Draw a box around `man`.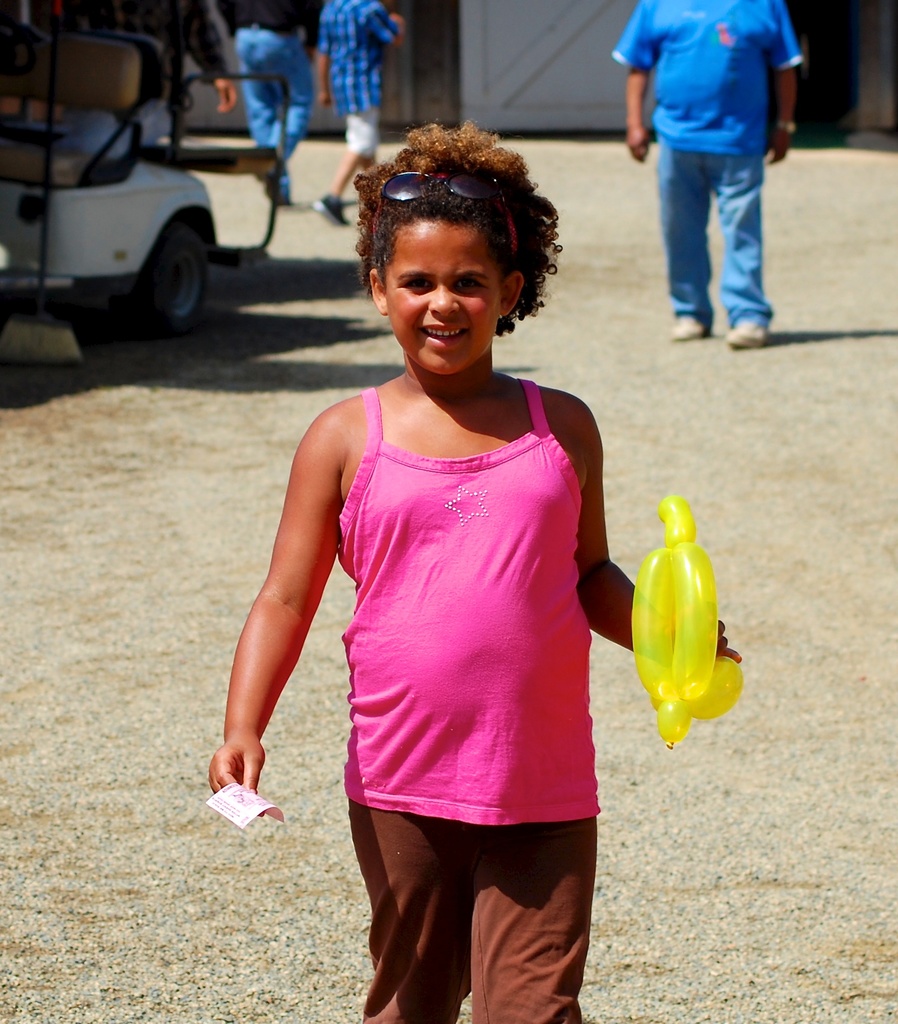
314:0:404:228.
